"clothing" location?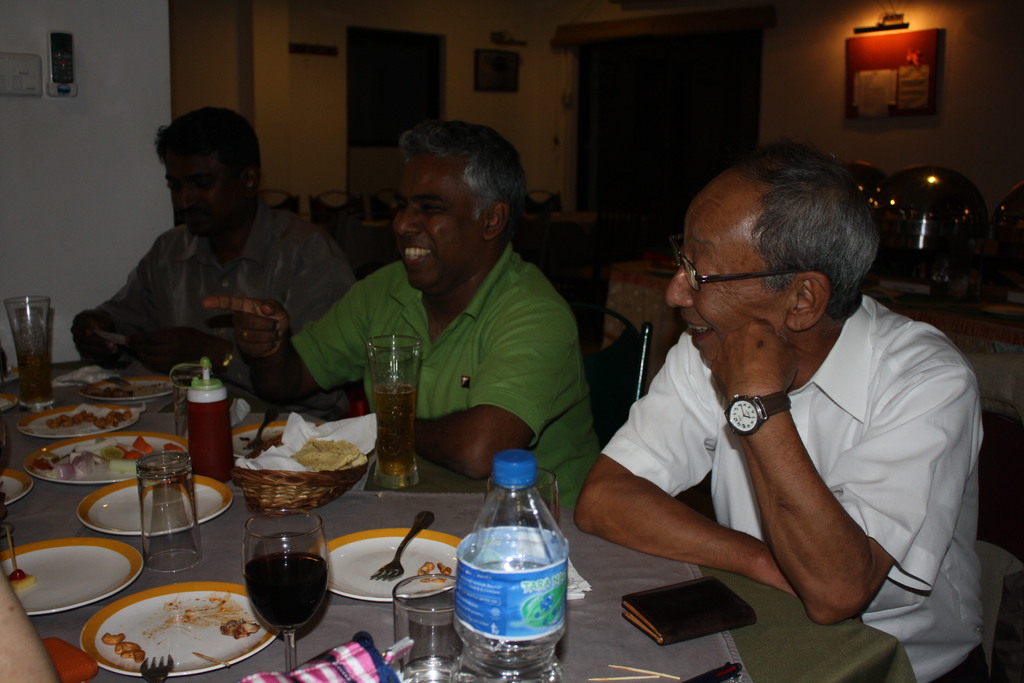
detection(83, 218, 349, 368)
